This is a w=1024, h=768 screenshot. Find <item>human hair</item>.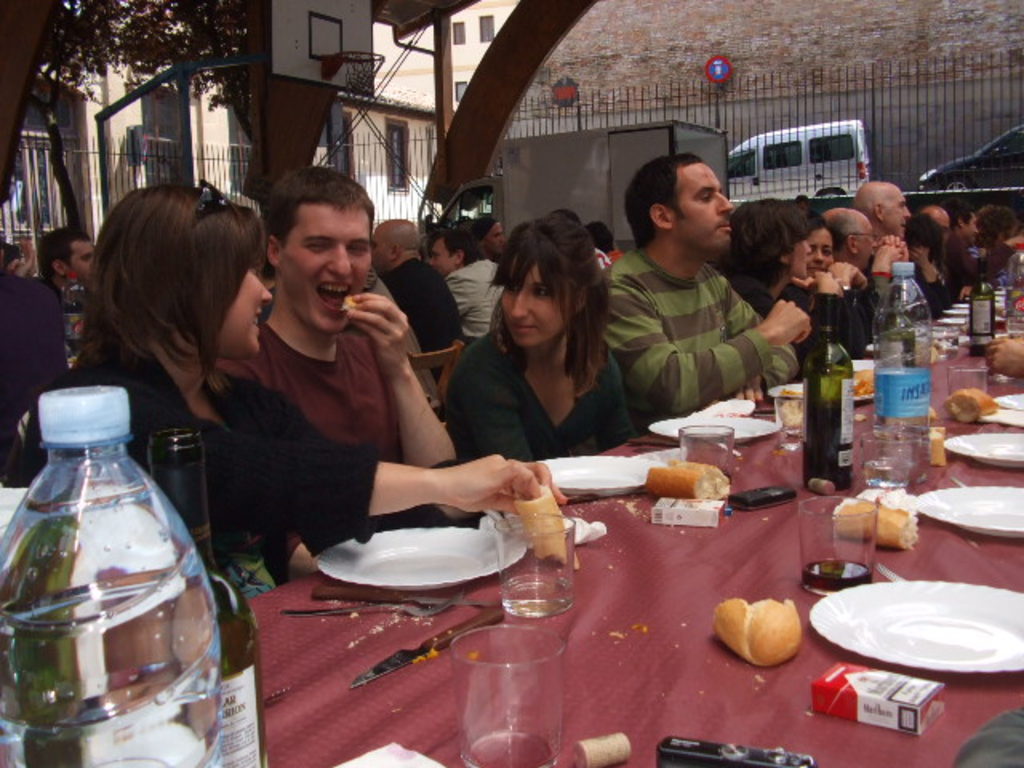
Bounding box: detection(266, 166, 373, 248).
